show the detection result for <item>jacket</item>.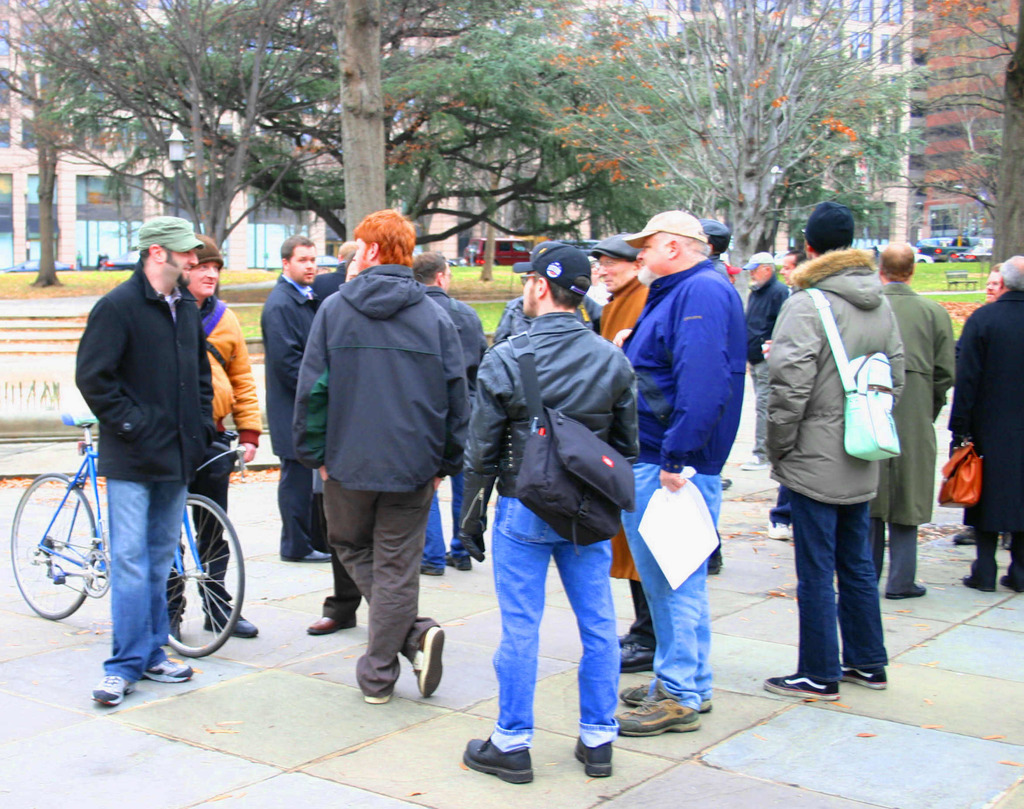
70, 258, 218, 488.
